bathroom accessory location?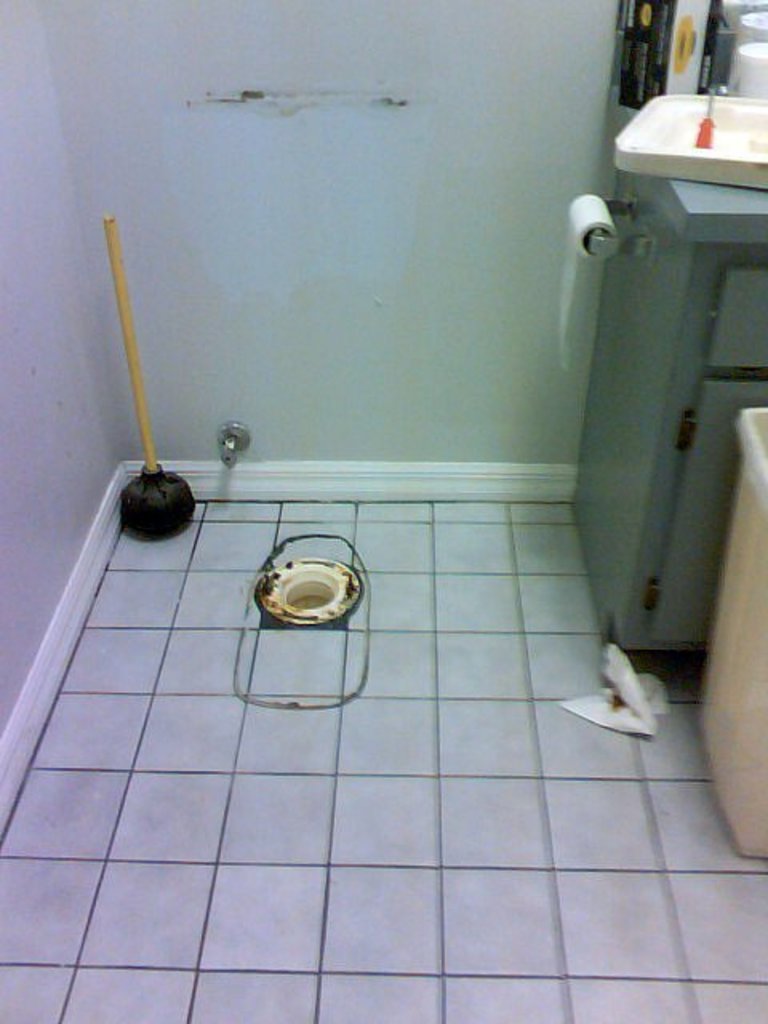
select_region(218, 411, 254, 494)
